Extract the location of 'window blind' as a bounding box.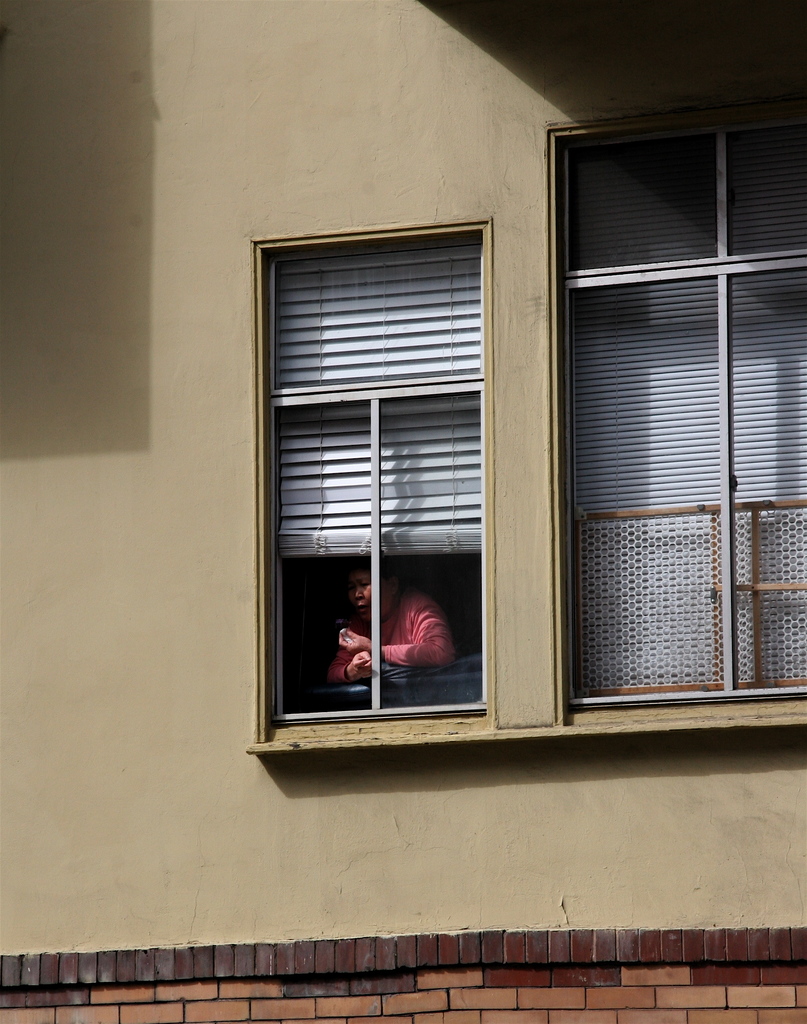
<region>576, 120, 806, 700</region>.
